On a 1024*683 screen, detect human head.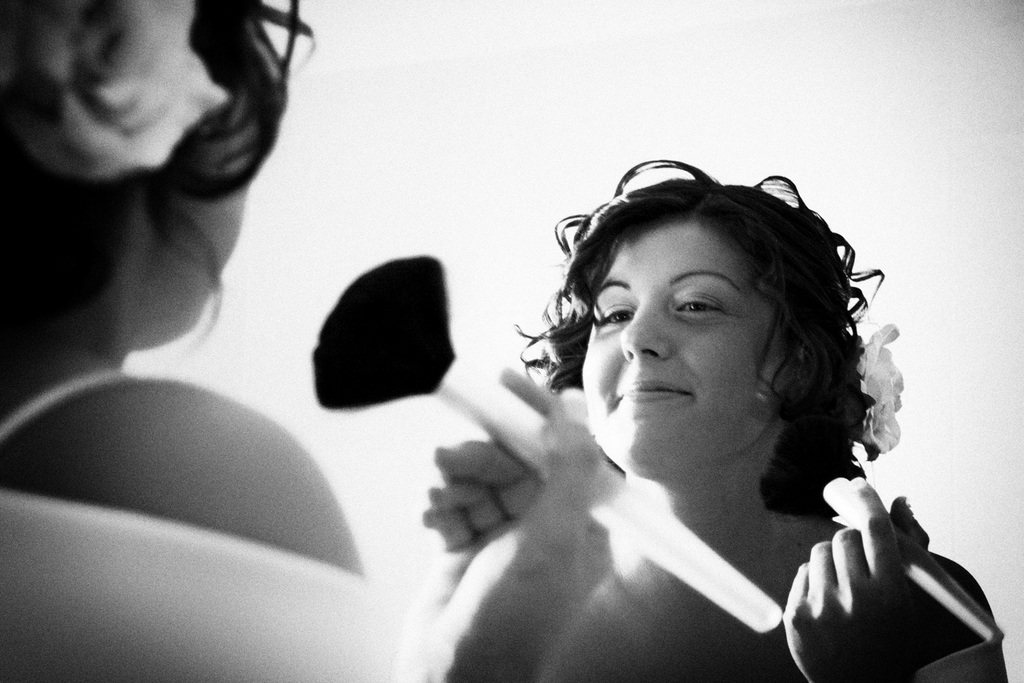
BBox(0, 0, 257, 344).
